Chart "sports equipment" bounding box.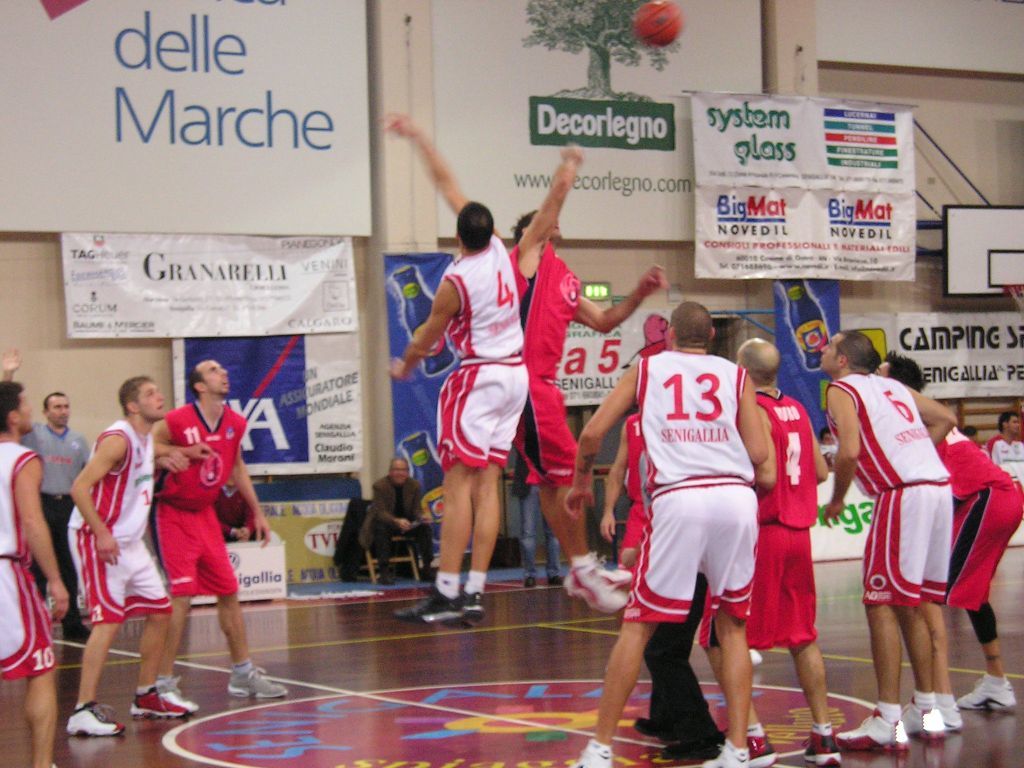
Charted: pyautogui.locateOnScreen(746, 732, 778, 767).
